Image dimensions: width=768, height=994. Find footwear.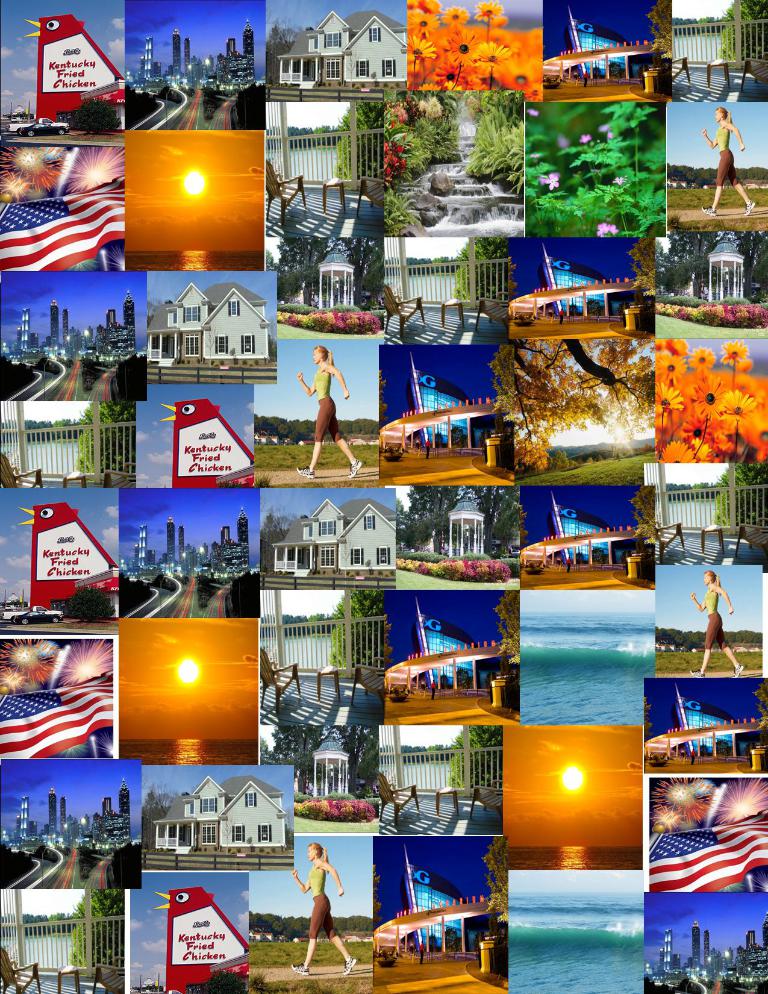
bbox(288, 962, 313, 975).
